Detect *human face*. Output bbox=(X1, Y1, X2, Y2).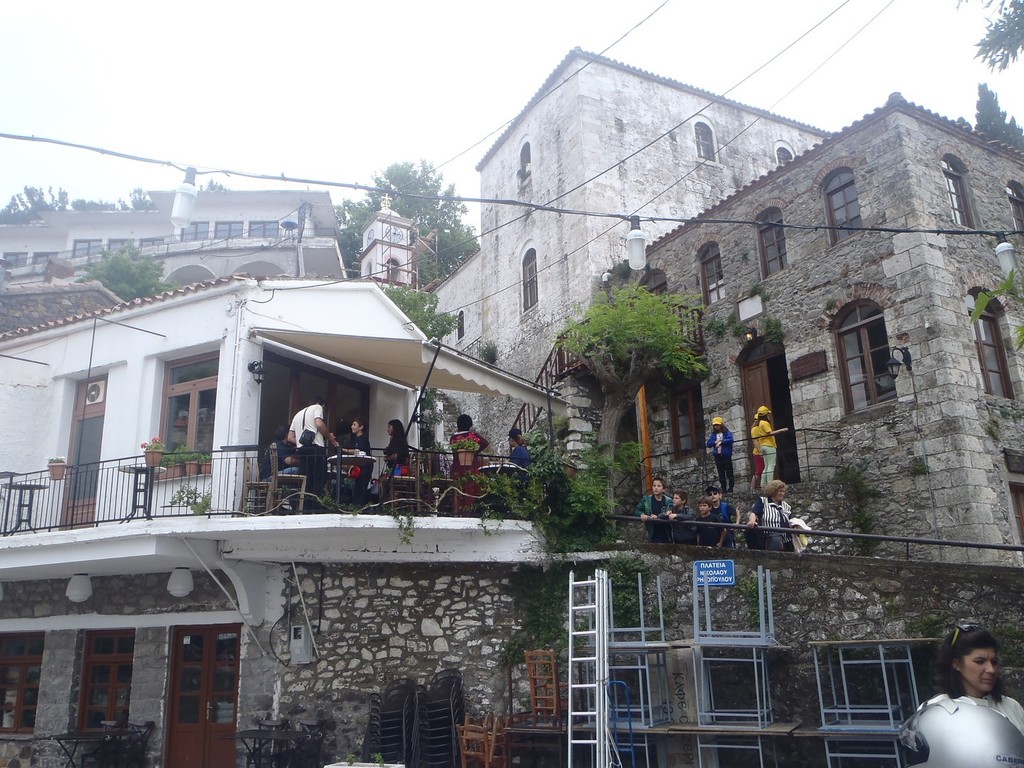
bbox=(675, 497, 683, 502).
